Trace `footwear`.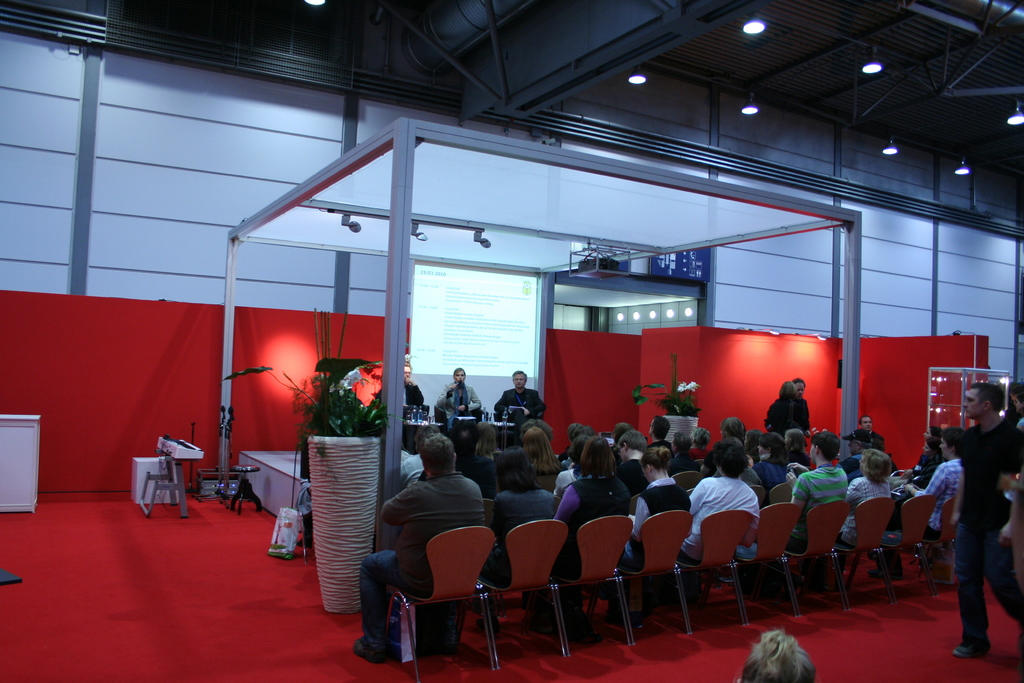
Traced to (left=353, top=637, right=381, bottom=663).
